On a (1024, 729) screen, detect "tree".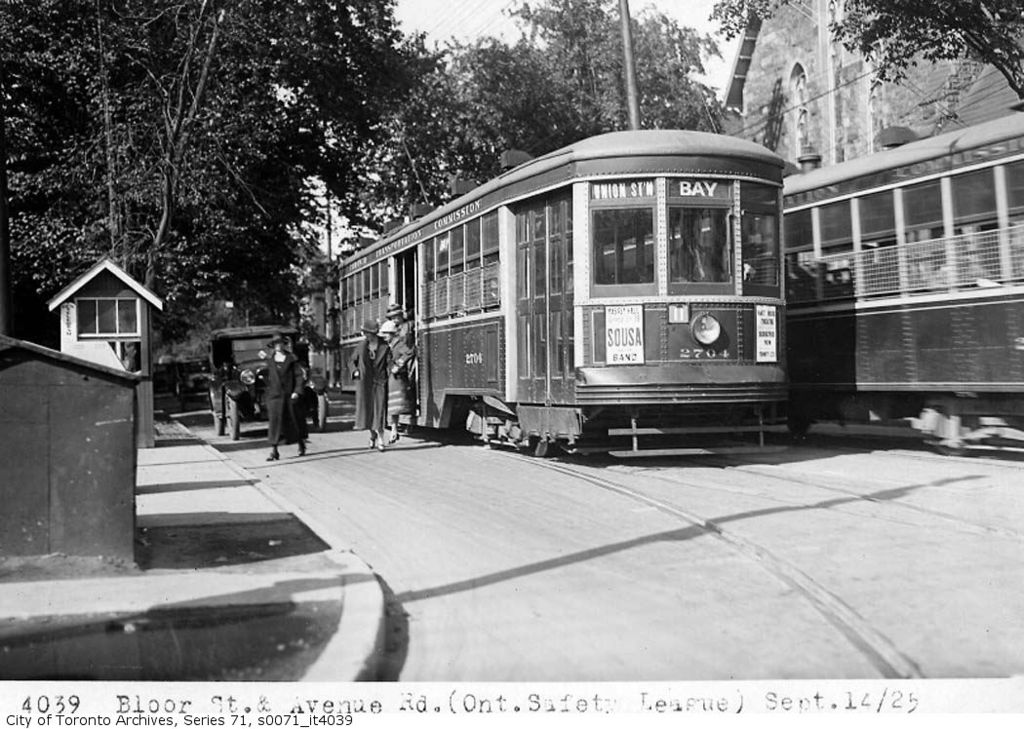
{"left": 707, "top": 0, "right": 1023, "bottom": 97}.
